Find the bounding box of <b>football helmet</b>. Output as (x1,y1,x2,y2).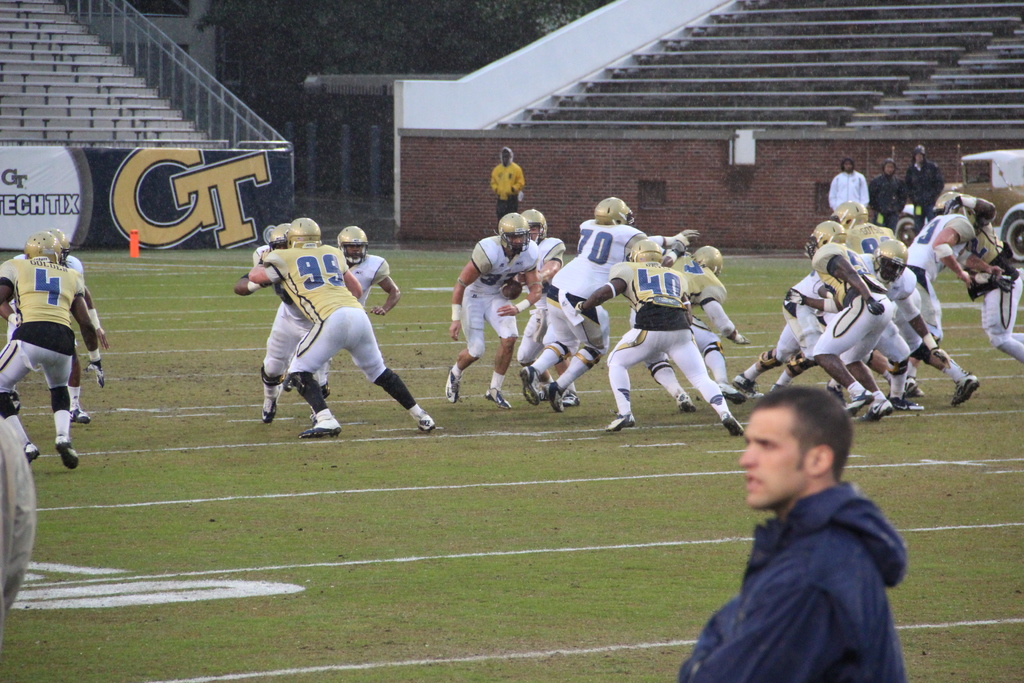
(810,222,846,248).
